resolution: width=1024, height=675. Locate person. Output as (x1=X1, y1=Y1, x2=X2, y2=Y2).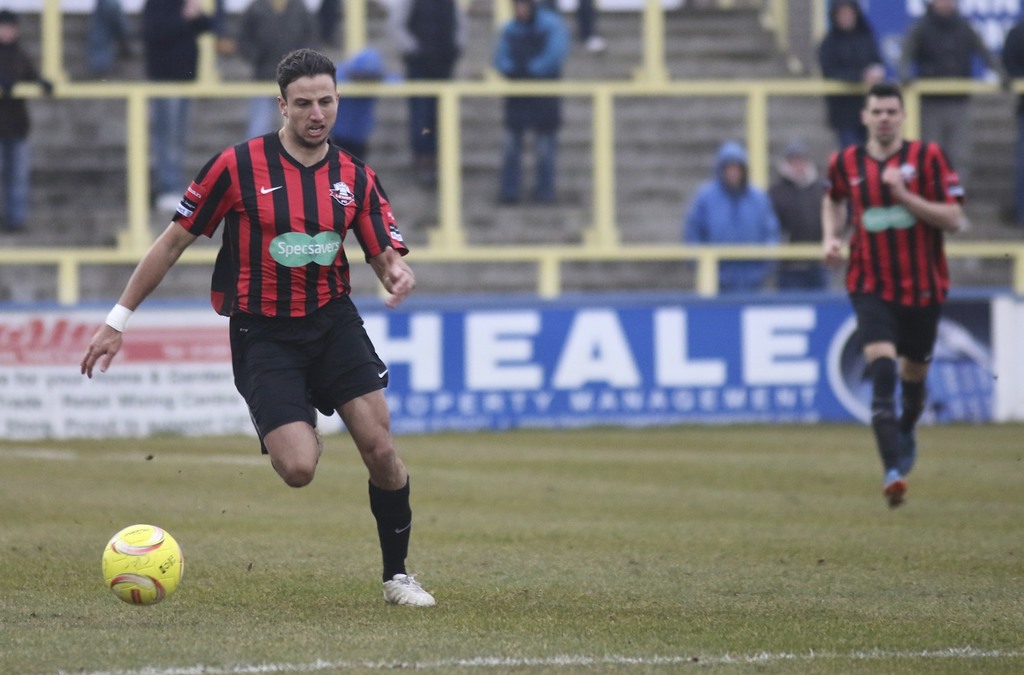
(x1=4, y1=12, x2=56, y2=230).
